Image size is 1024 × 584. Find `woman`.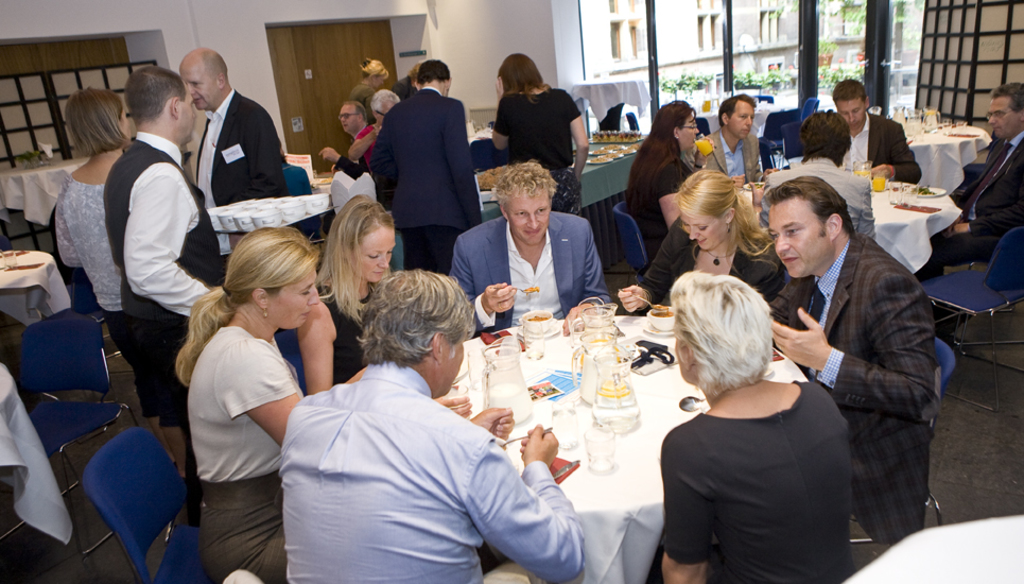
l=53, t=85, r=189, b=488.
